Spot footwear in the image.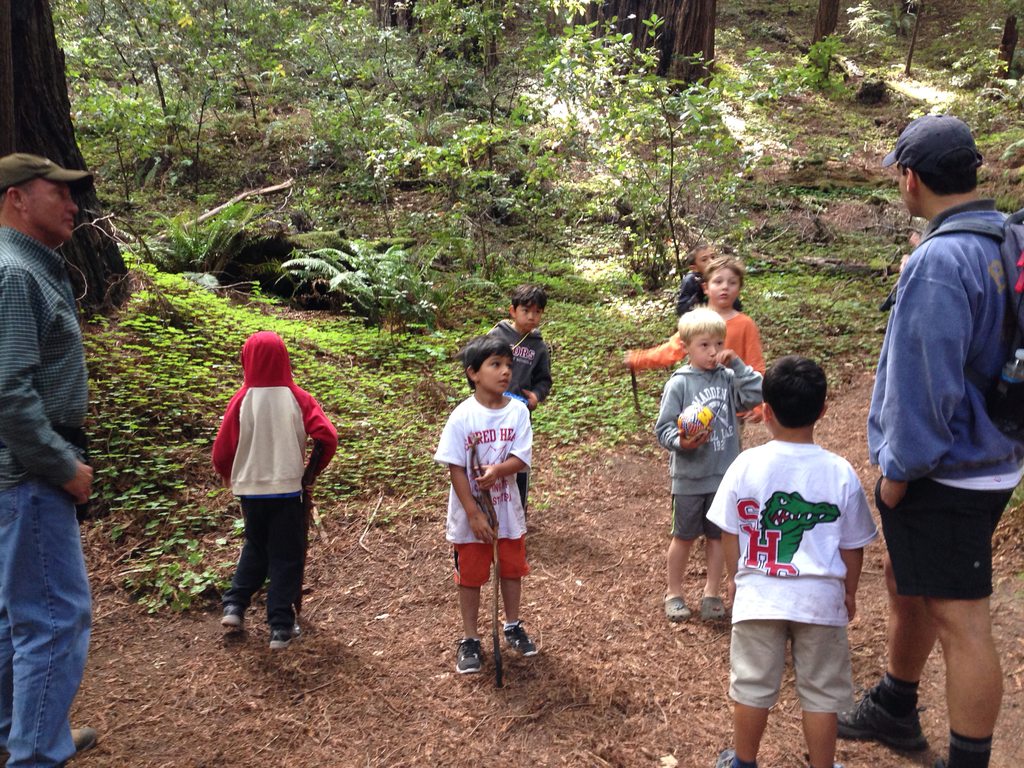
footwear found at [left=504, top=620, right=540, bottom=659].
